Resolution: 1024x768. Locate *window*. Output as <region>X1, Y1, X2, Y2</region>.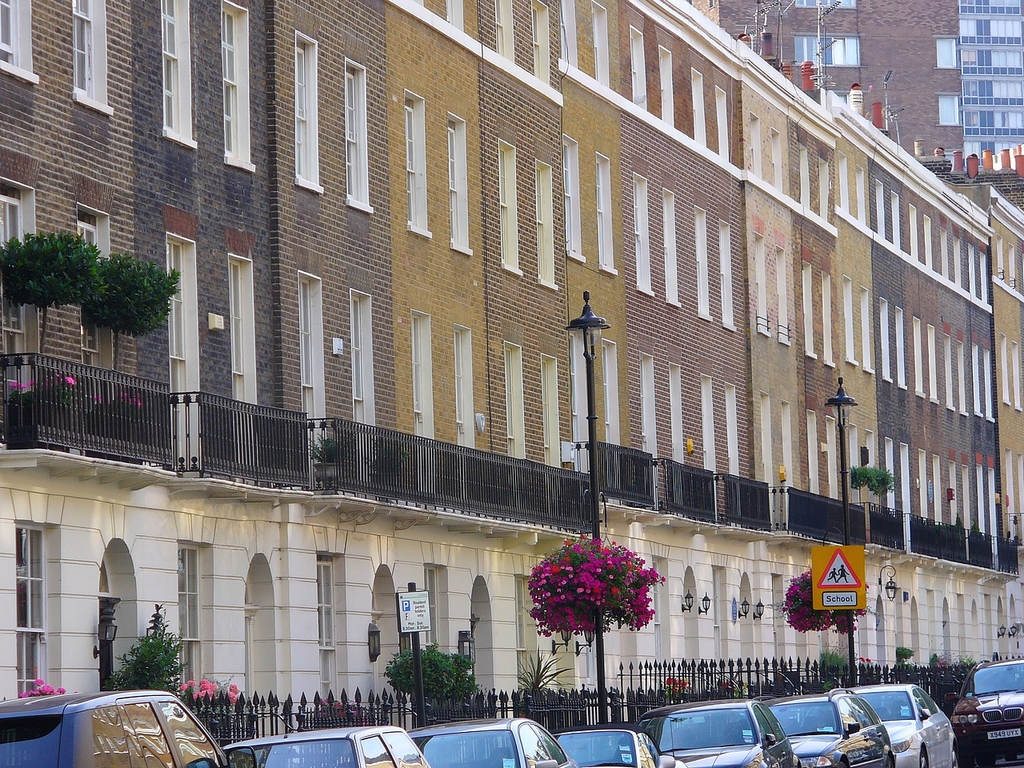
<region>716, 92, 728, 159</region>.
